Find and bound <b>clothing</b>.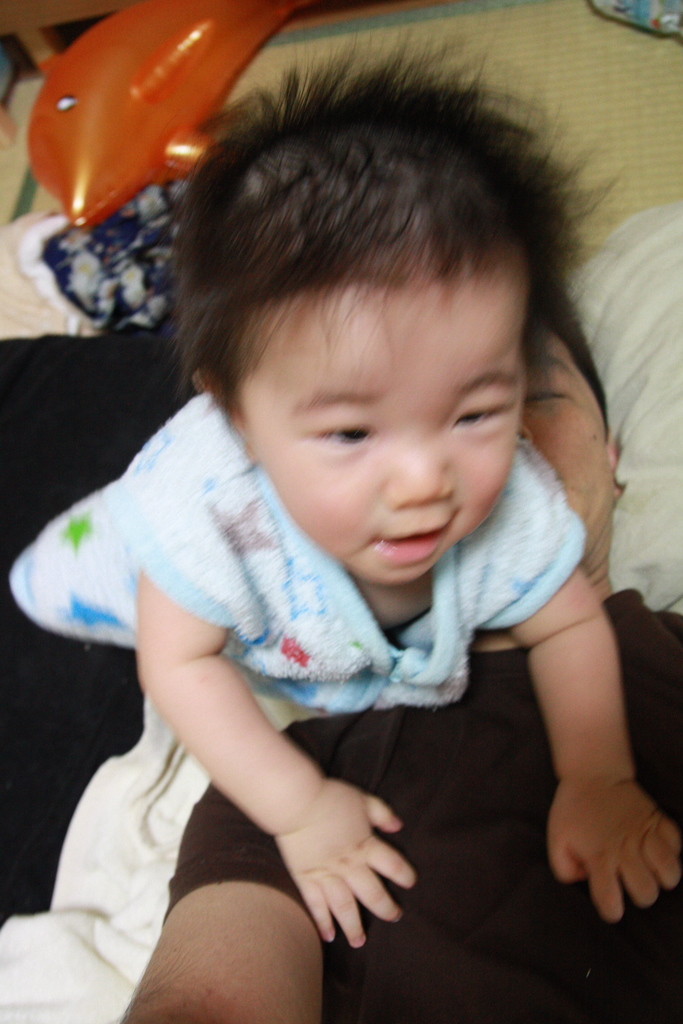
Bound: [x1=4, y1=388, x2=590, y2=716].
